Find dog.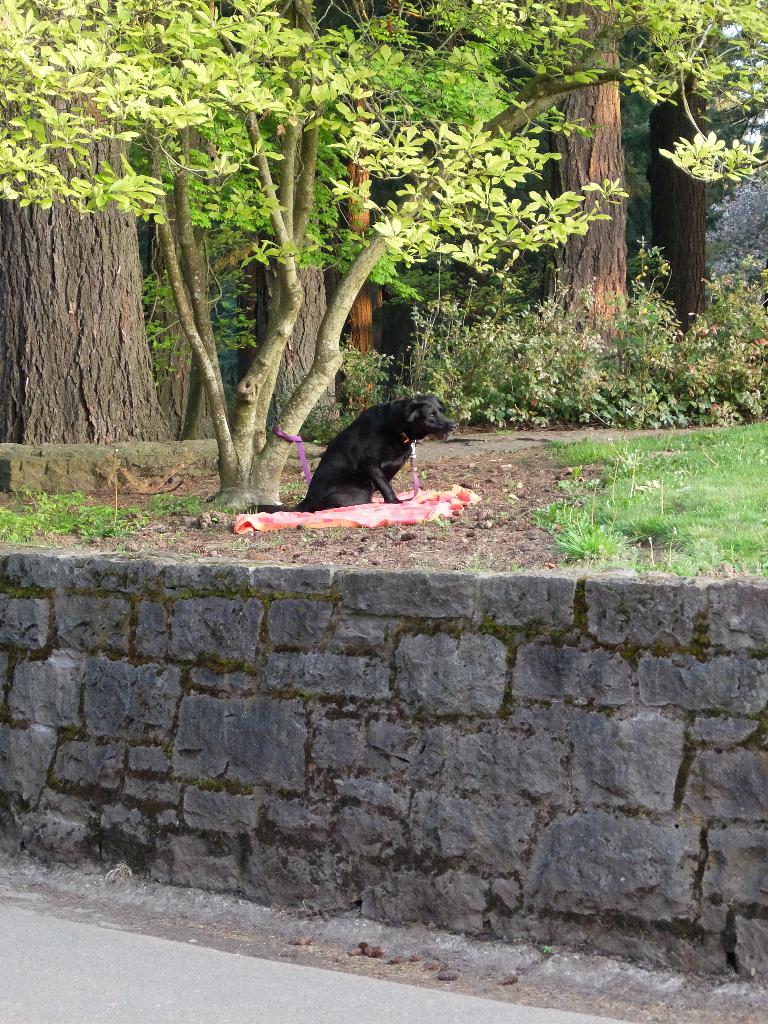
bbox=(252, 395, 463, 519).
